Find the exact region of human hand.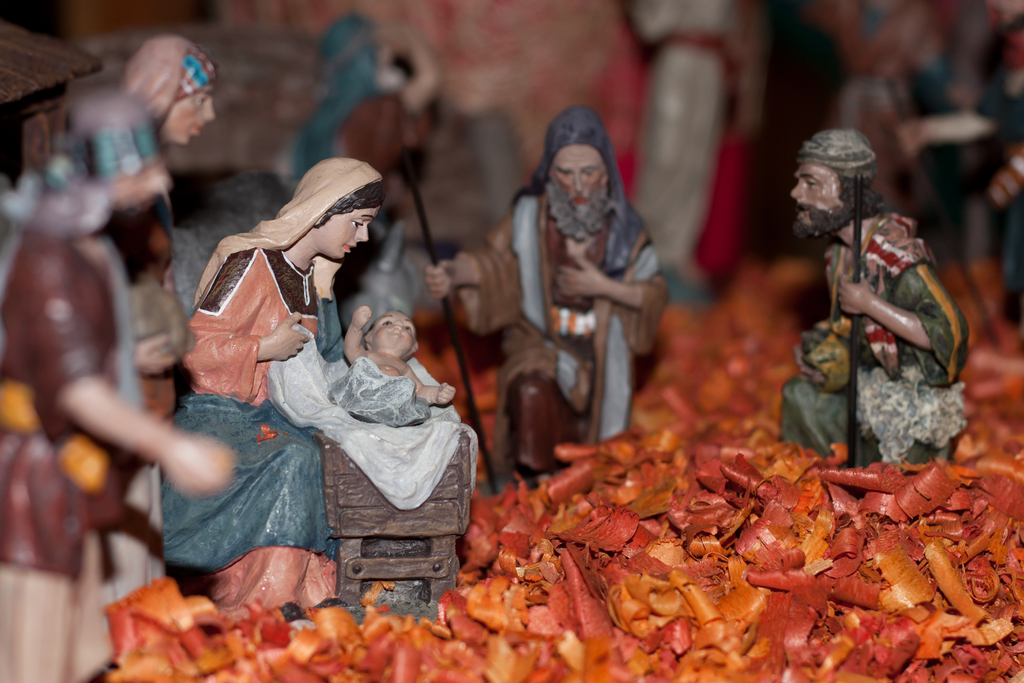
Exact region: [left=435, top=382, right=459, bottom=408].
